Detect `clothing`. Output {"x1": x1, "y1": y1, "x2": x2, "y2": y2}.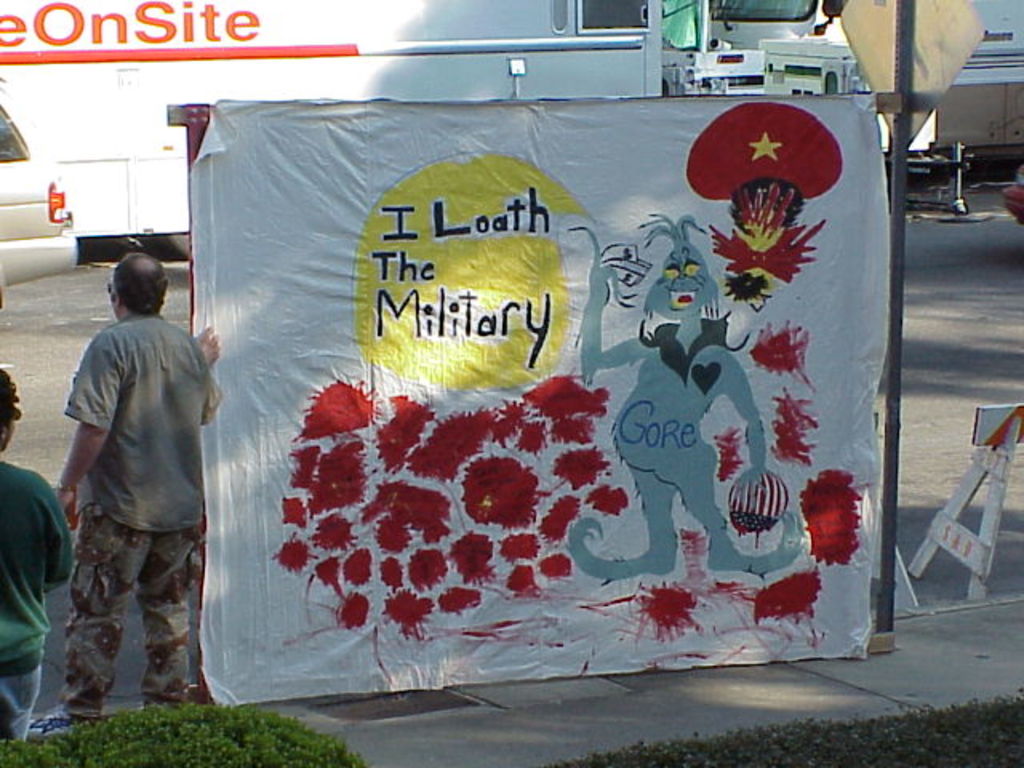
{"x1": 59, "y1": 496, "x2": 205, "y2": 720}.
